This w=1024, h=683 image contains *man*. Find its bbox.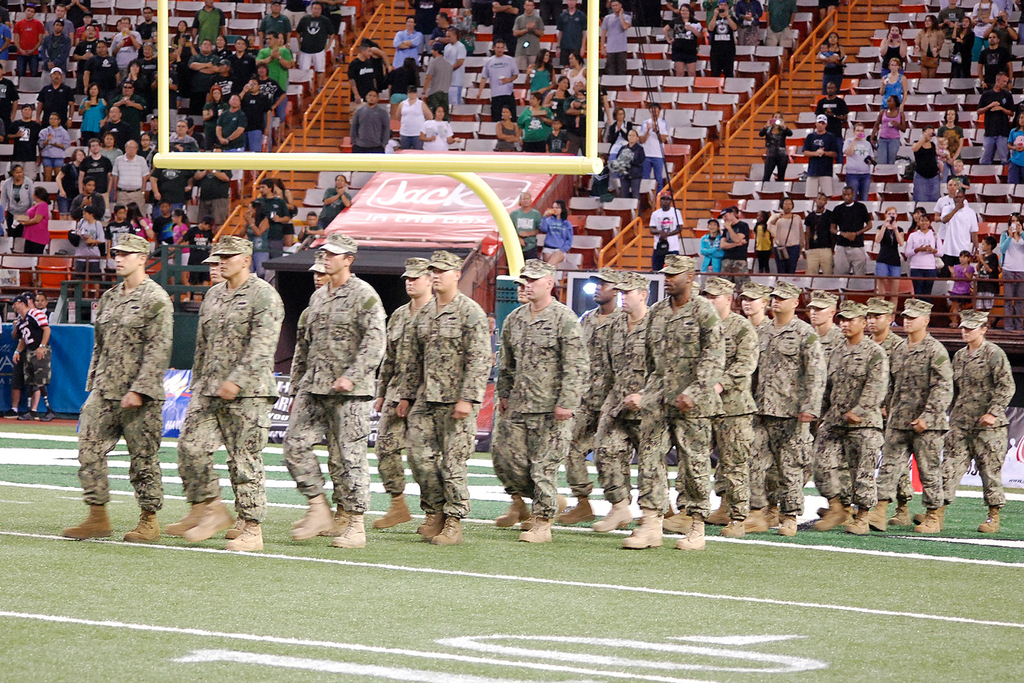
[left=346, top=37, right=378, bottom=133].
